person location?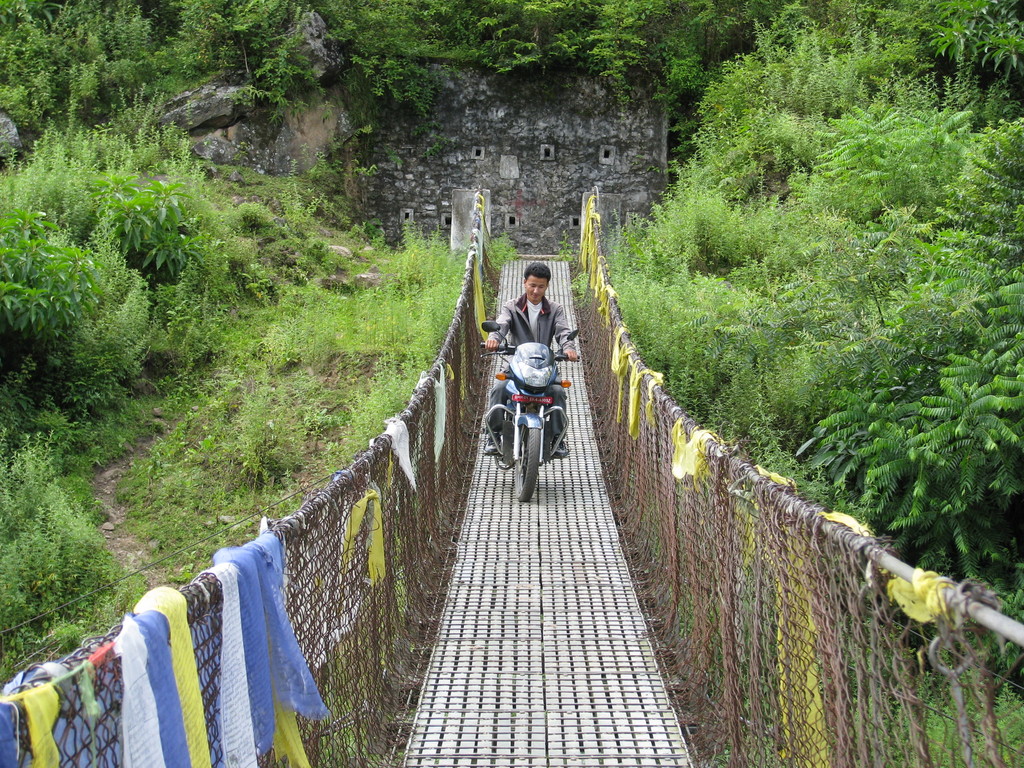
rect(488, 249, 571, 500)
